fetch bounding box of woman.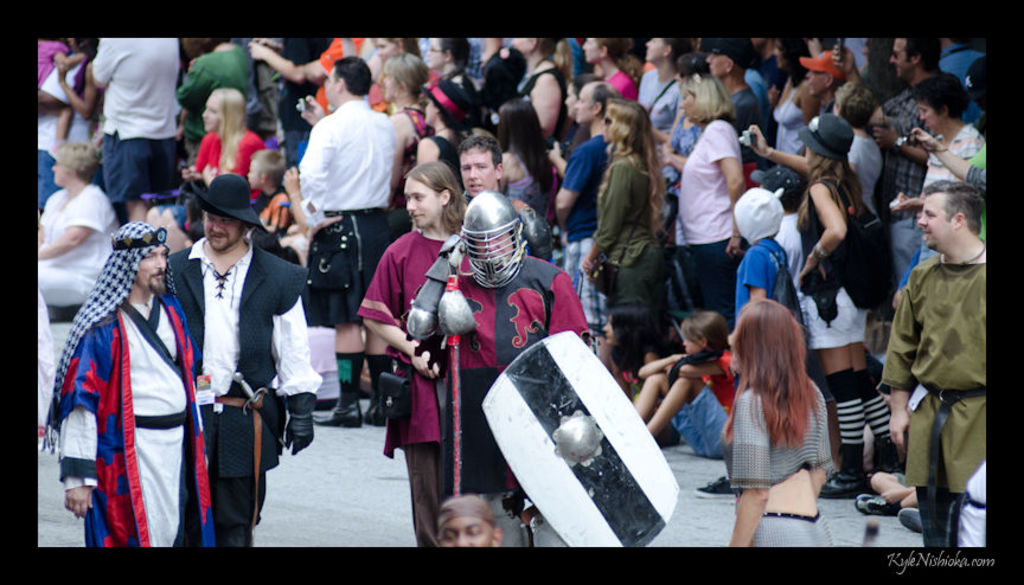
Bbox: 411, 72, 479, 185.
